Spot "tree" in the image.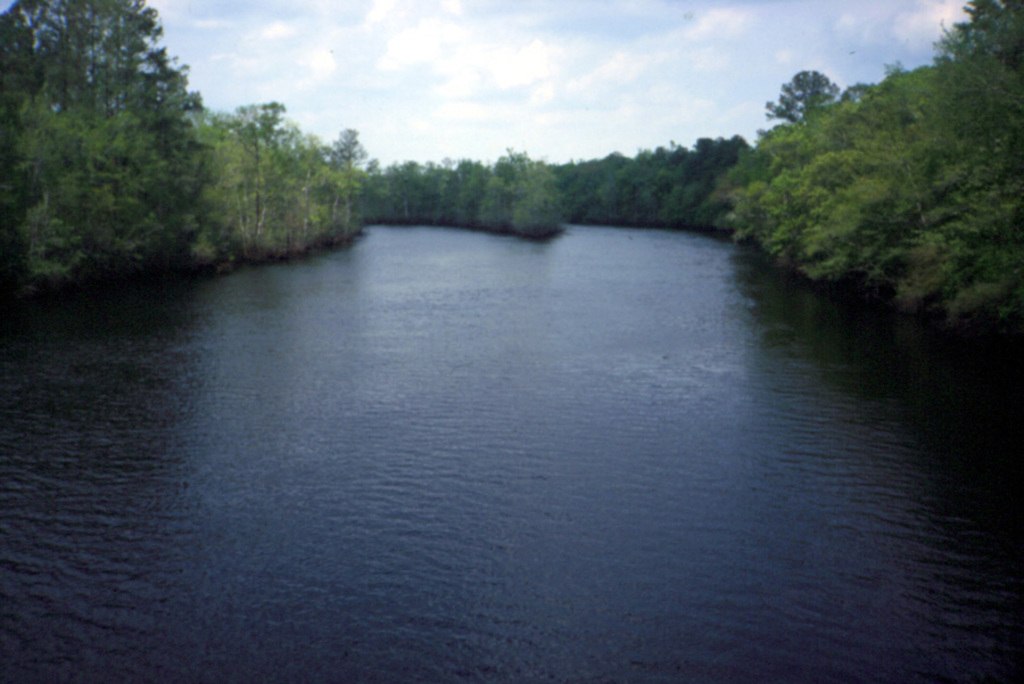
"tree" found at 372, 127, 742, 237.
